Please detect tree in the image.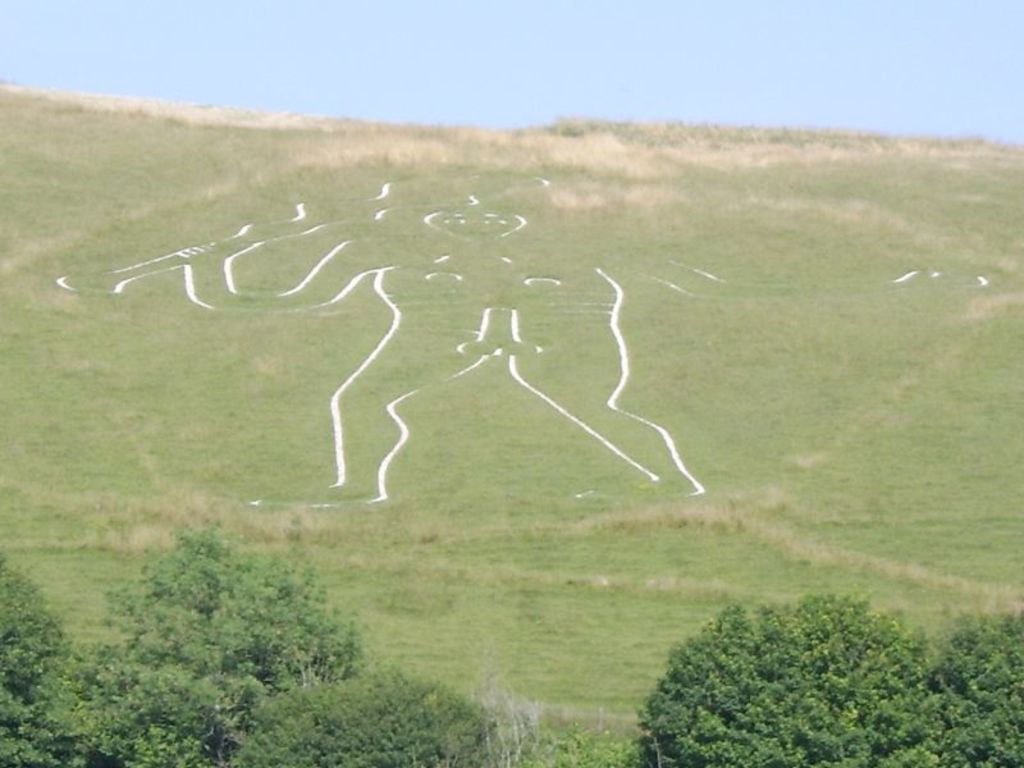
916, 607, 1023, 767.
